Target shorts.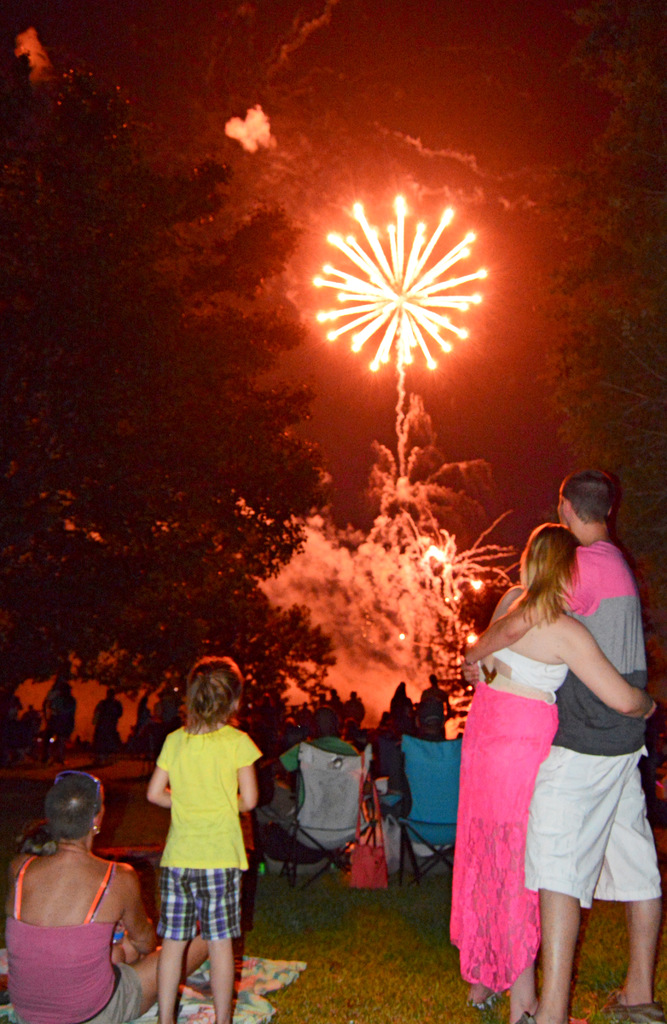
Target region: (523,749,662,907).
